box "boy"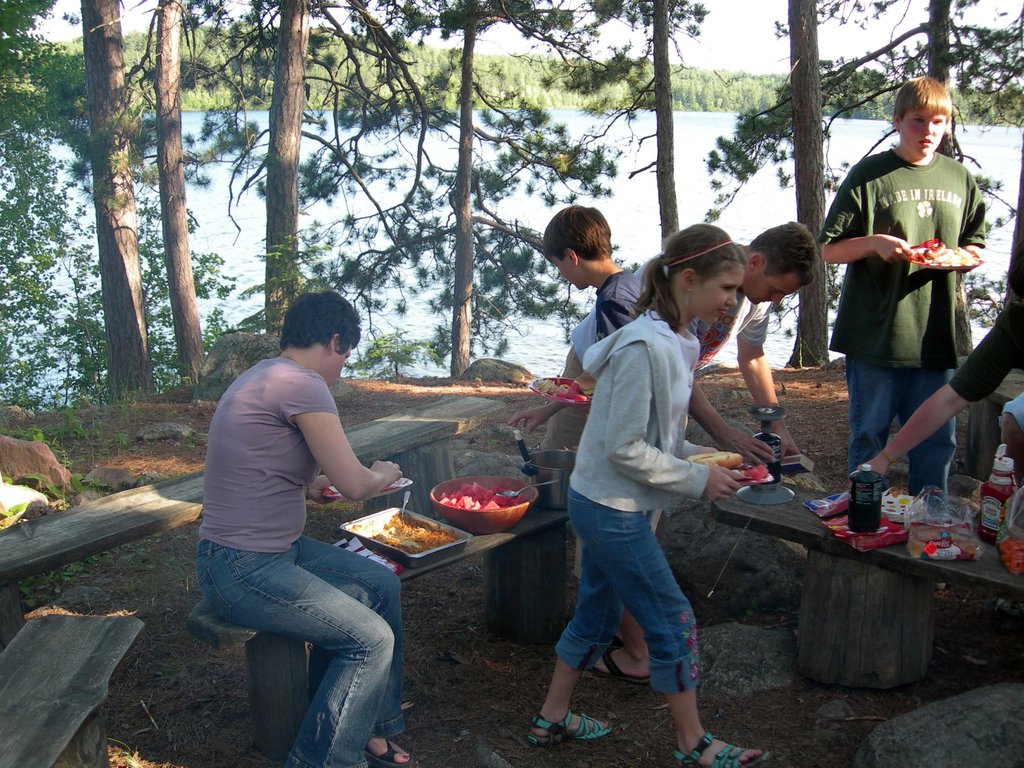
Rect(541, 206, 646, 683)
